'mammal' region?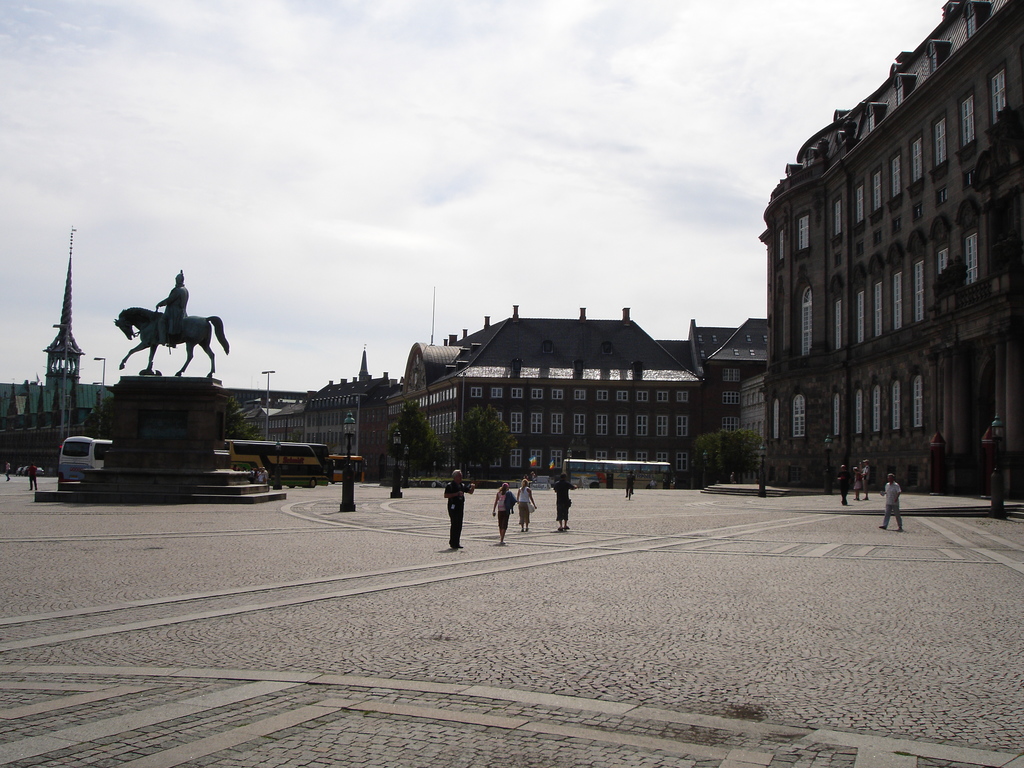
box(554, 475, 575, 529)
